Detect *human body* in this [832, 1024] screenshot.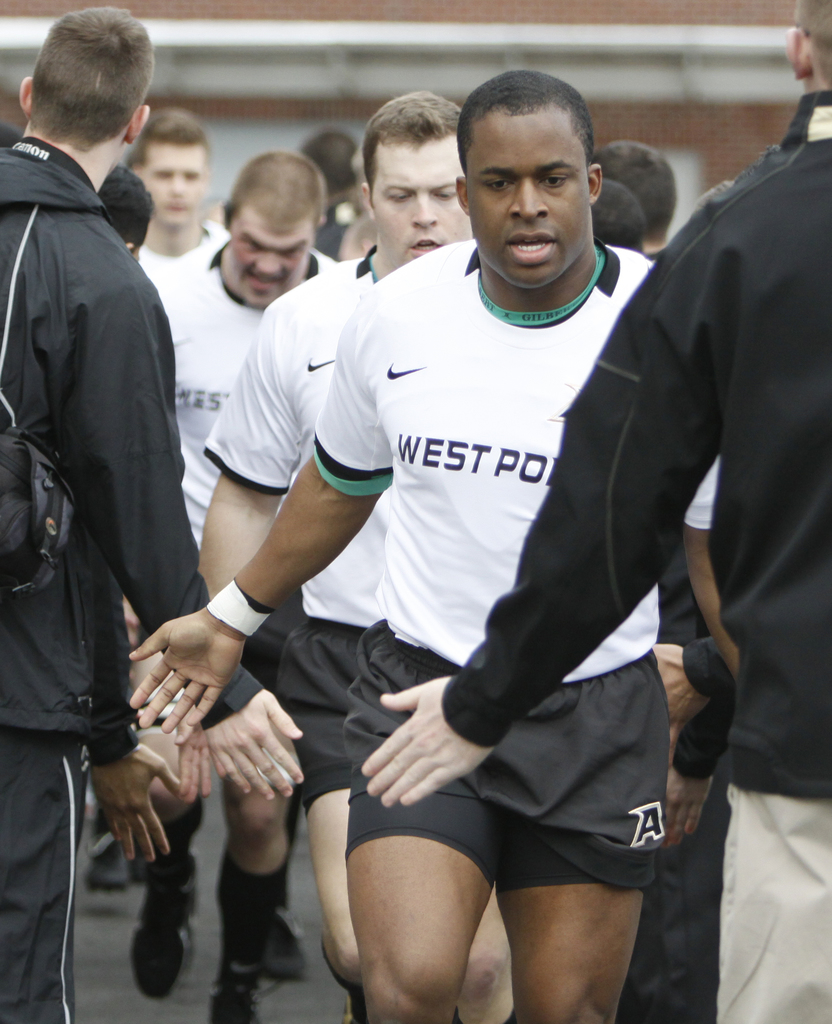
Detection: l=156, t=143, r=348, b=1023.
